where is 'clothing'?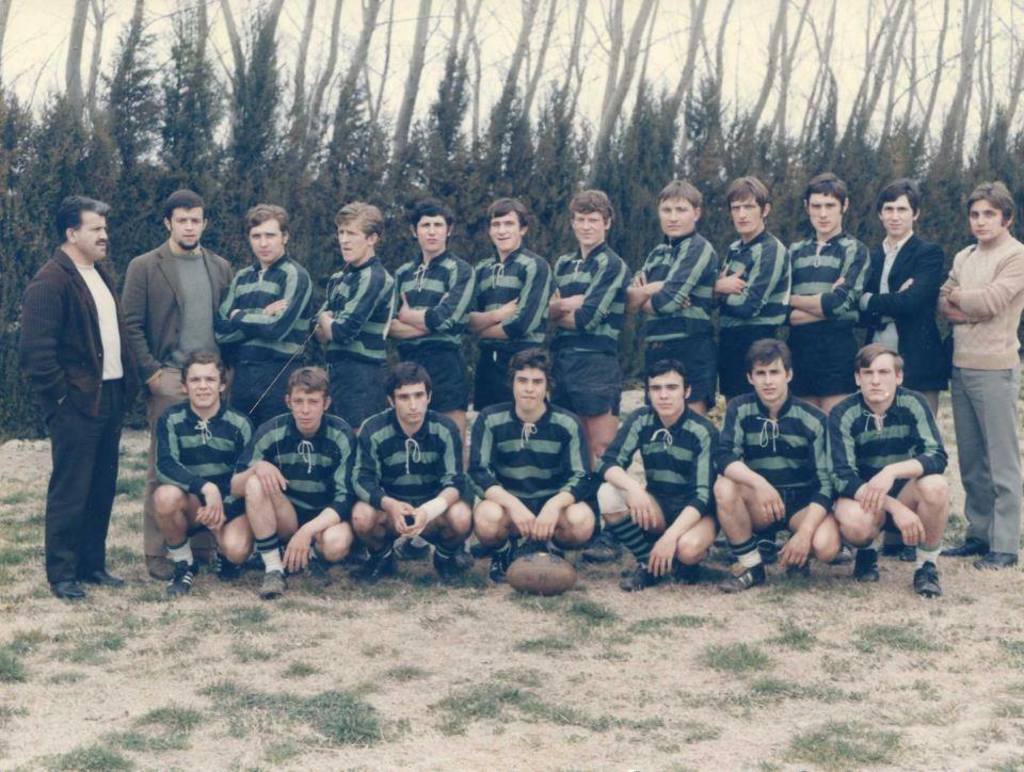
[x1=391, y1=261, x2=467, y2=396].
